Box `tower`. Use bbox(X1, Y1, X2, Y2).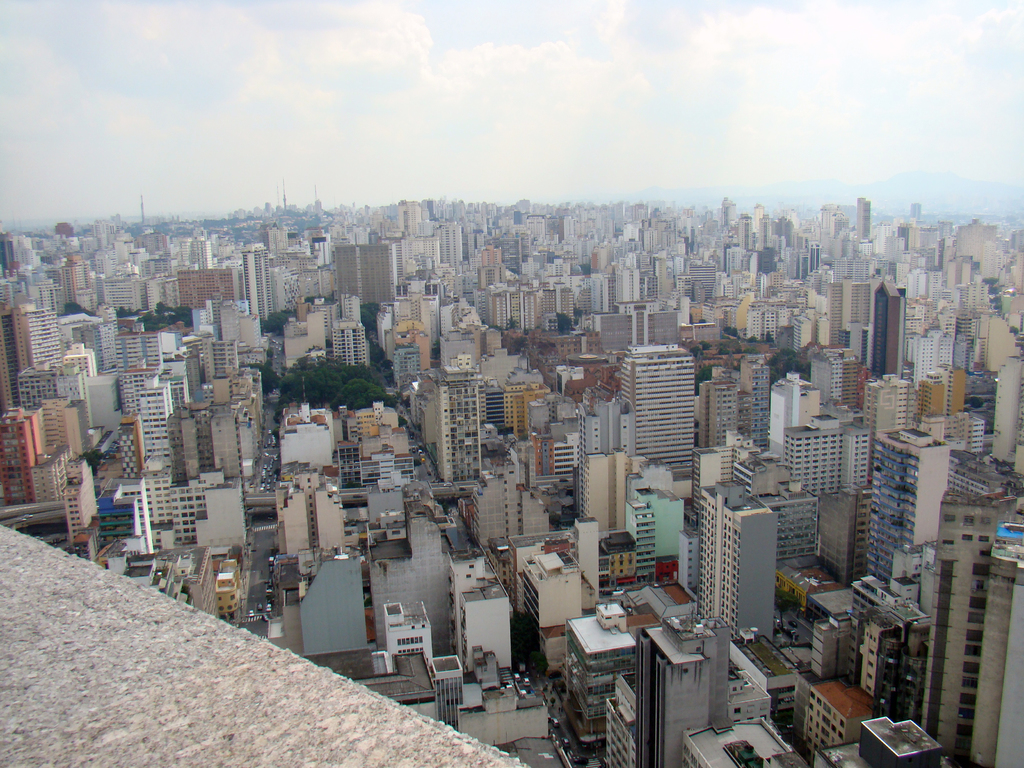
bbox(818, 196, 835, 264).
